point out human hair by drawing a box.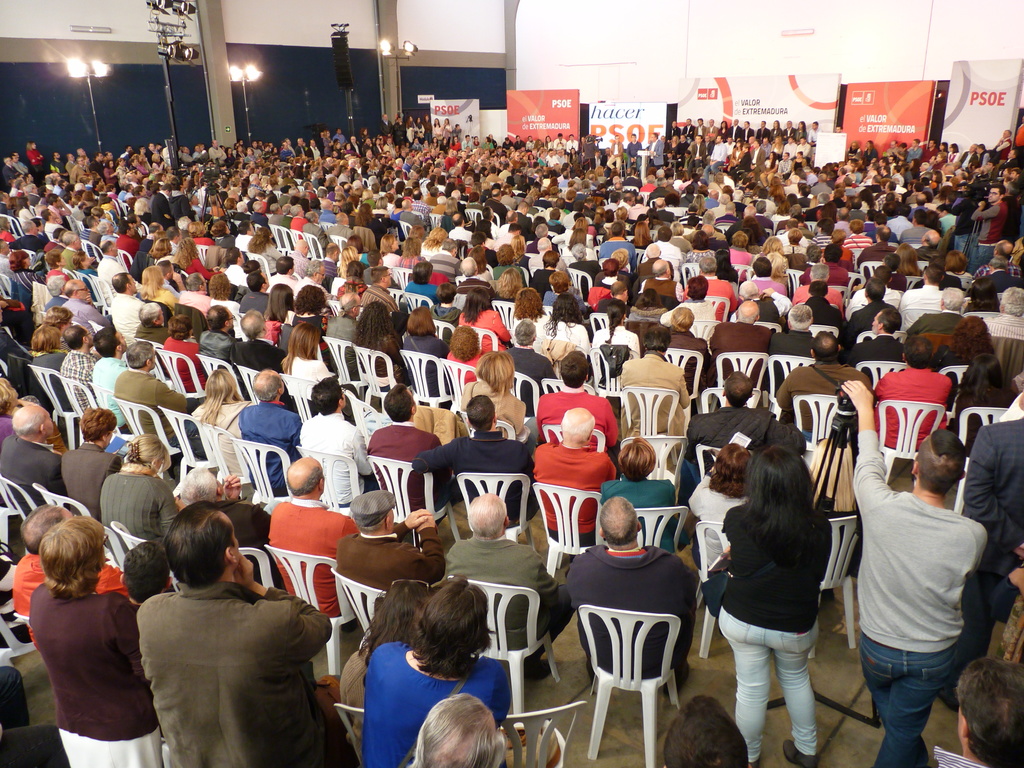
812/329/840/362.
